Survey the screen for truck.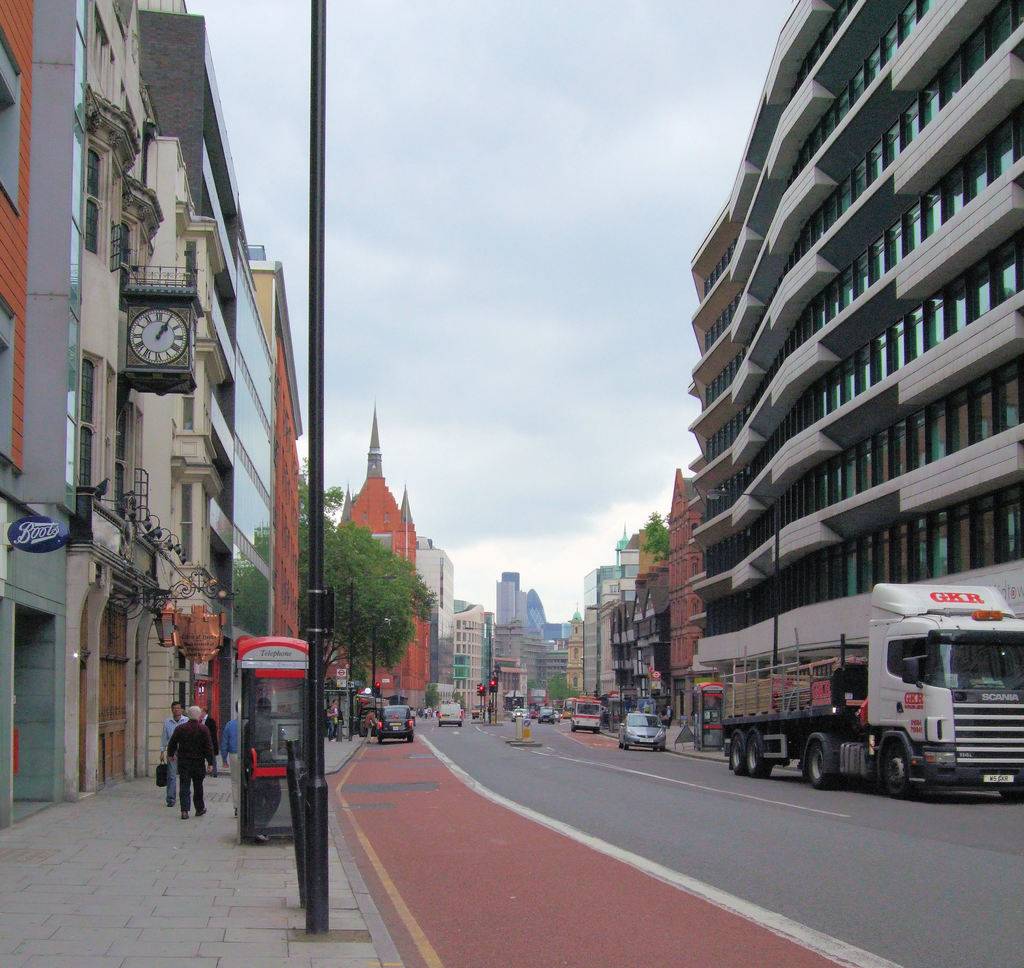
Survey found: l=714, t=603, r=1020, b=816.
